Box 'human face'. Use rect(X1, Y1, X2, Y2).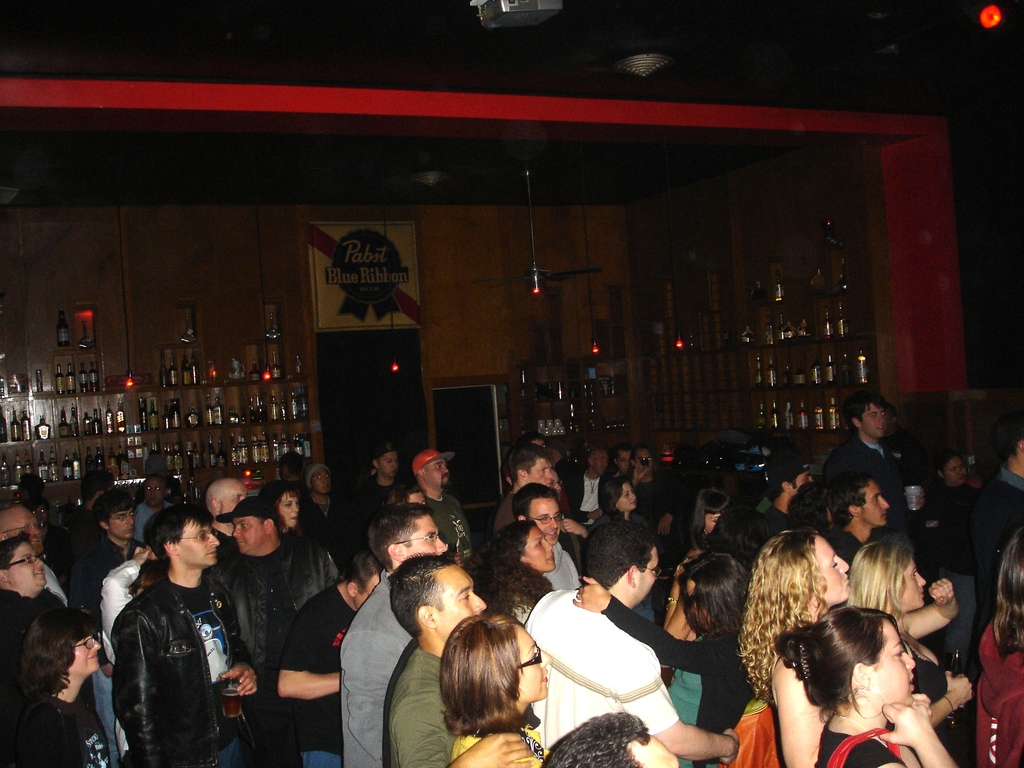
rect(435, 557, 488, 641).
